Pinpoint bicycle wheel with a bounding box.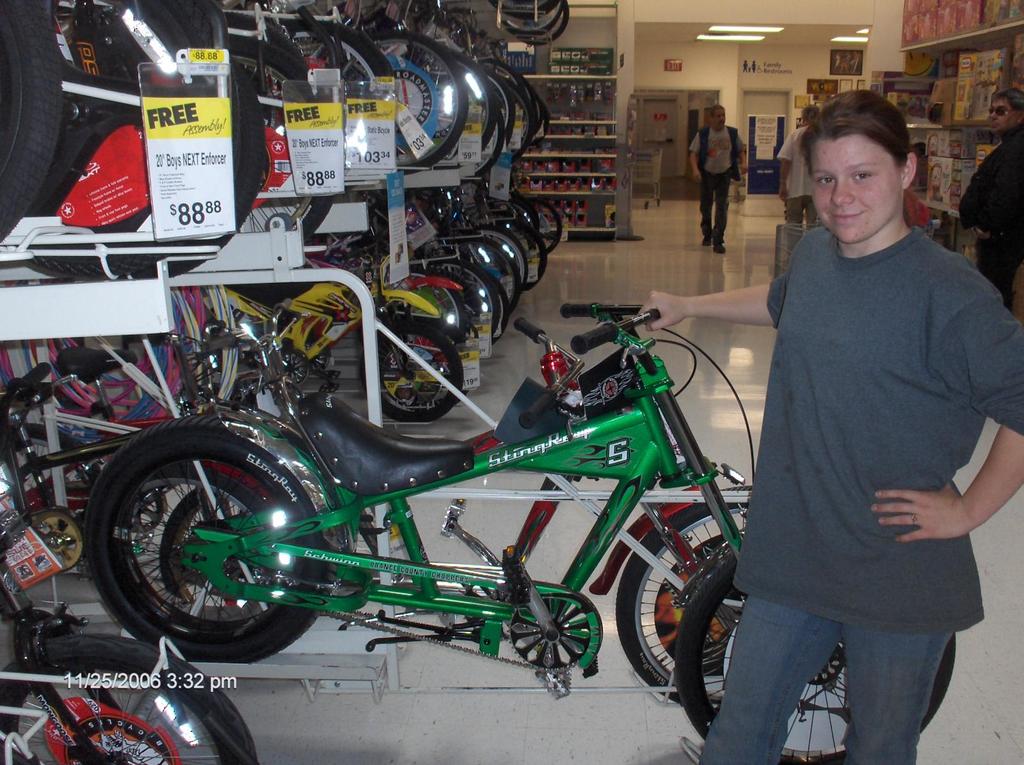
(59,409,342,679).
